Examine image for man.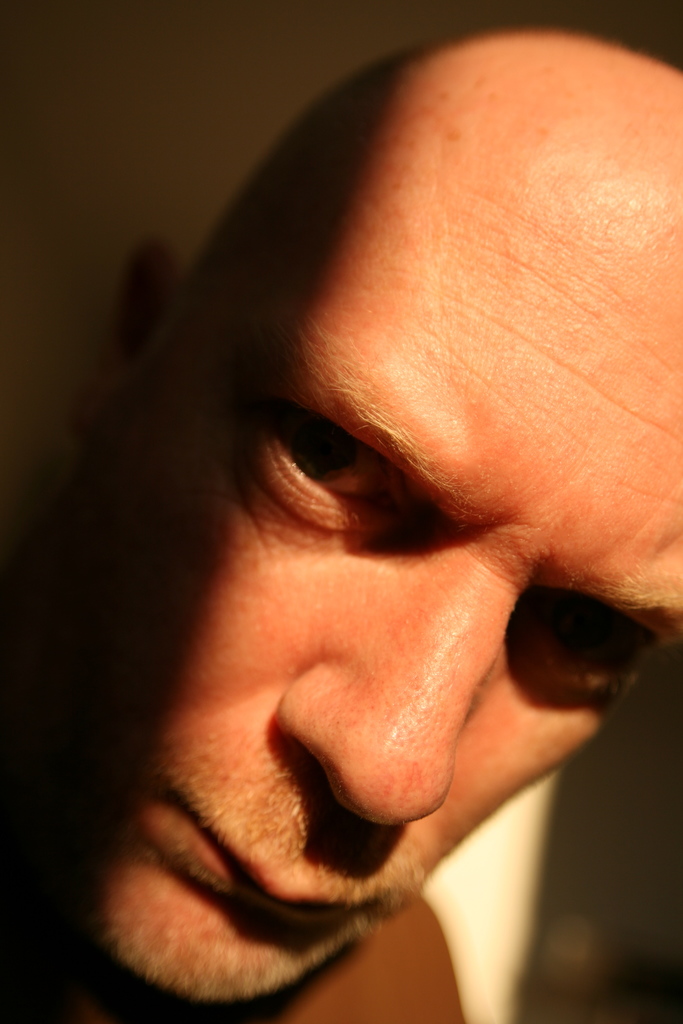
Examination result: [0,28,682,1023].
